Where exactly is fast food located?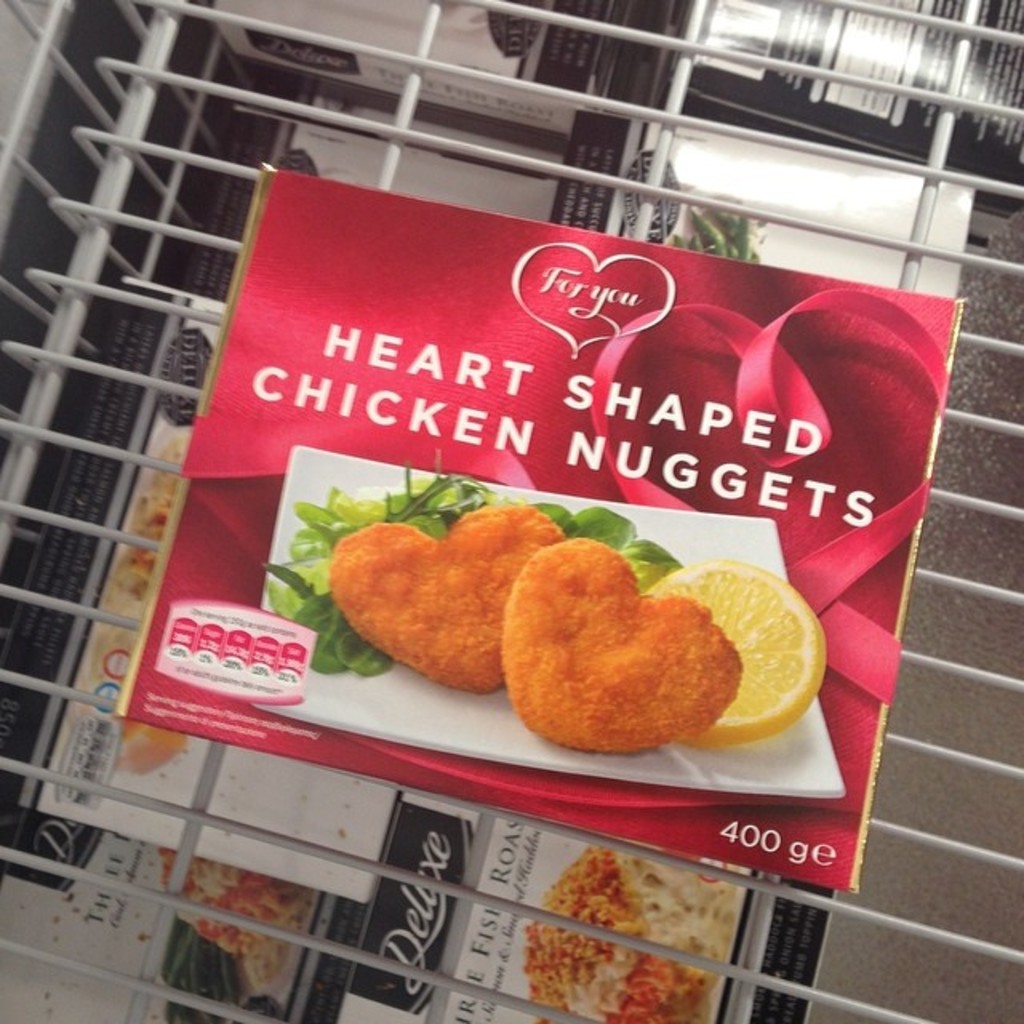
Its bounding box is [317, 507, 554, 693].
